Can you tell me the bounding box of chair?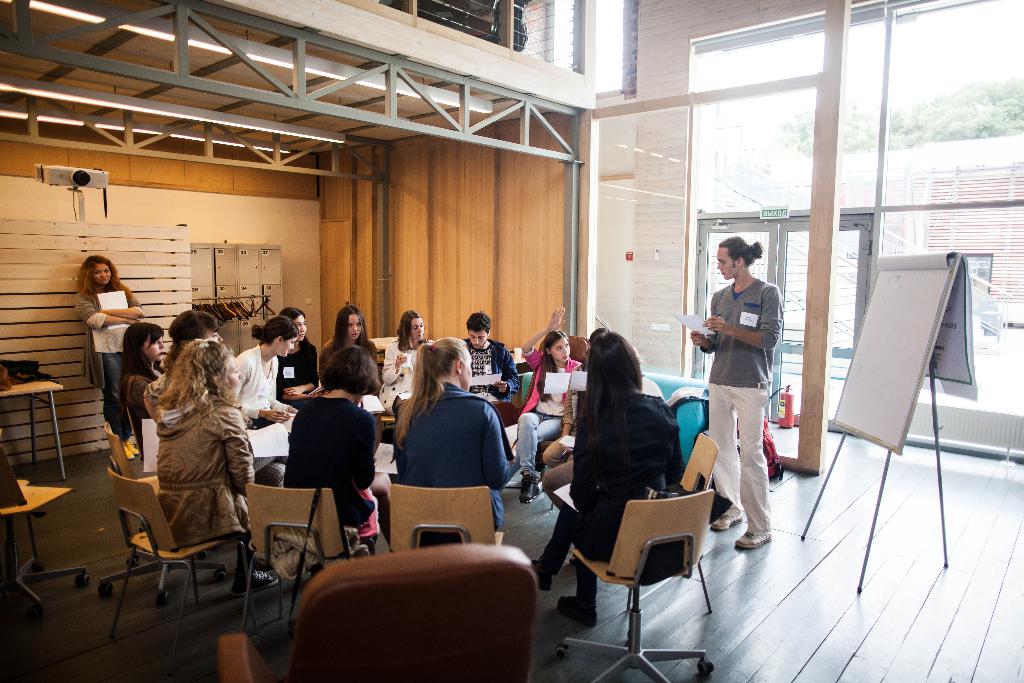
l=492, t=336, r=593, b=495.
